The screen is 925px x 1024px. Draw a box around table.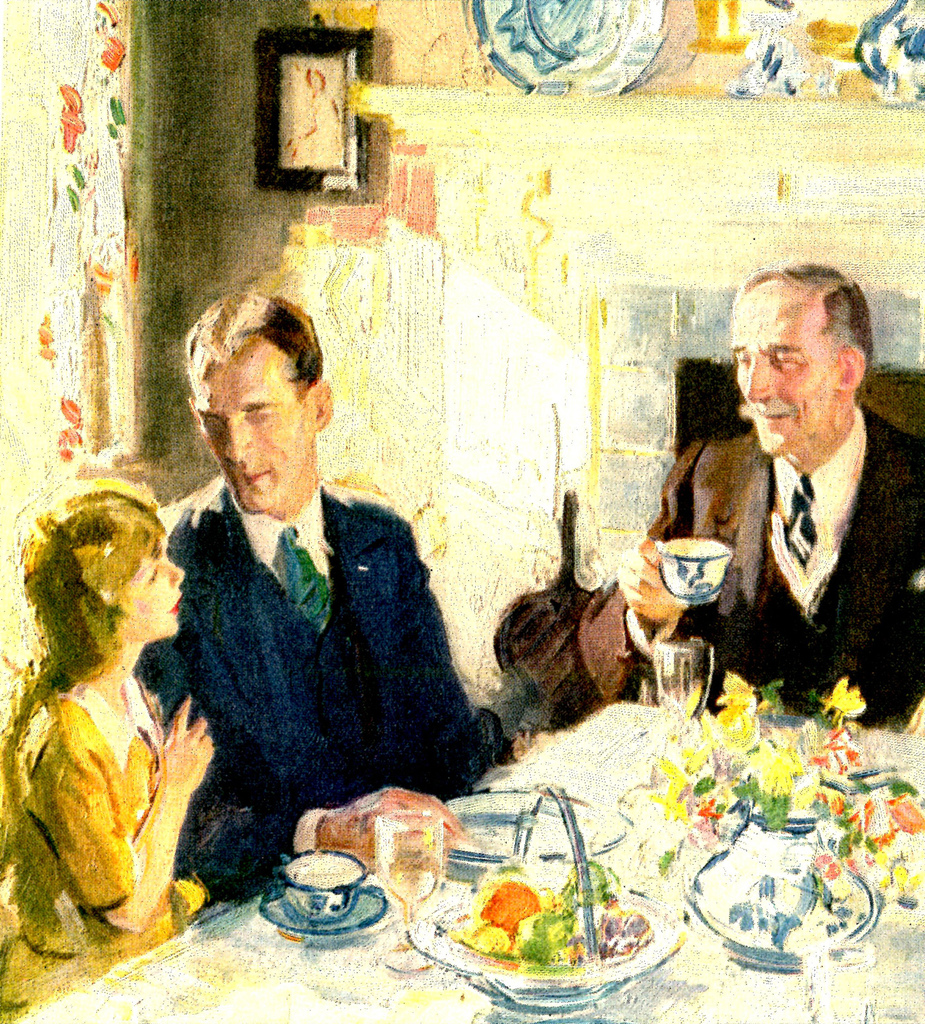
bbox=(0, 698, 924, 1023).
